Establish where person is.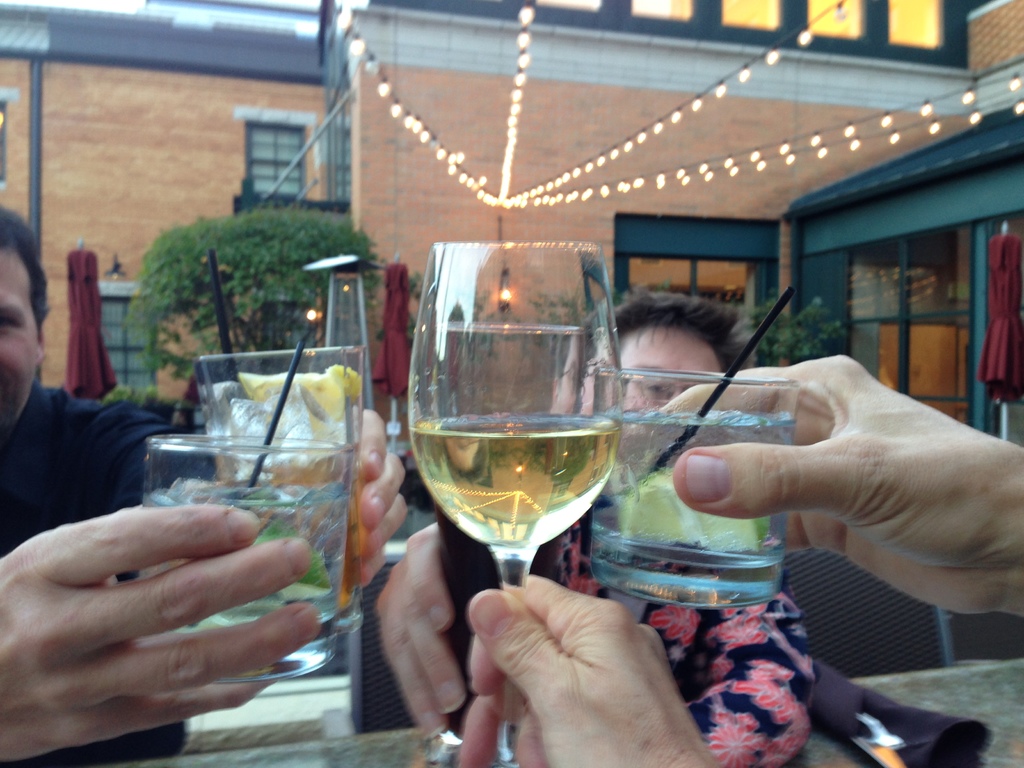
Established at {"left": 608, "top": 352, "right": 1023, "bottom": 620}.
